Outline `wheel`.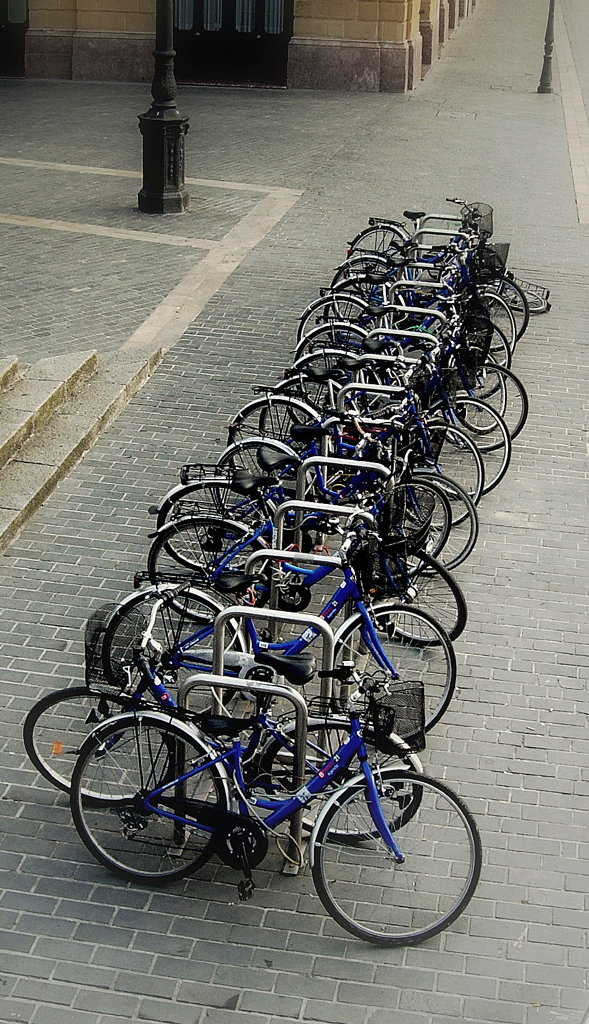
Outline: bbox(387, 473, 454, 581).
